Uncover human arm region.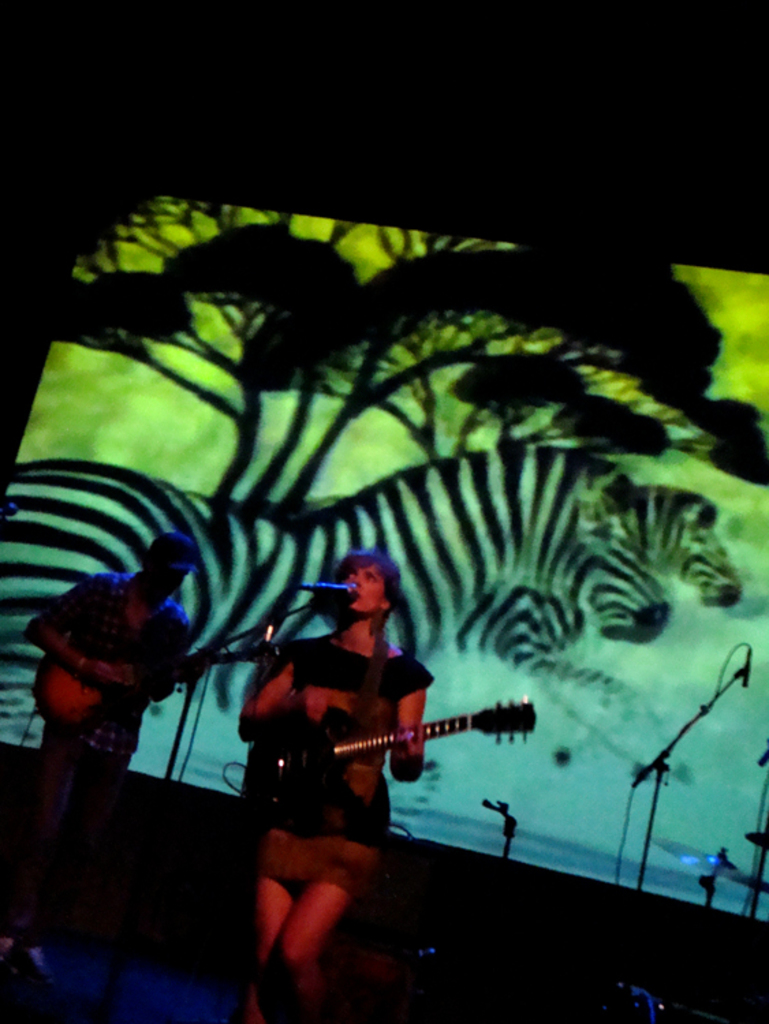
Uncovered: (388,668,430,784).
